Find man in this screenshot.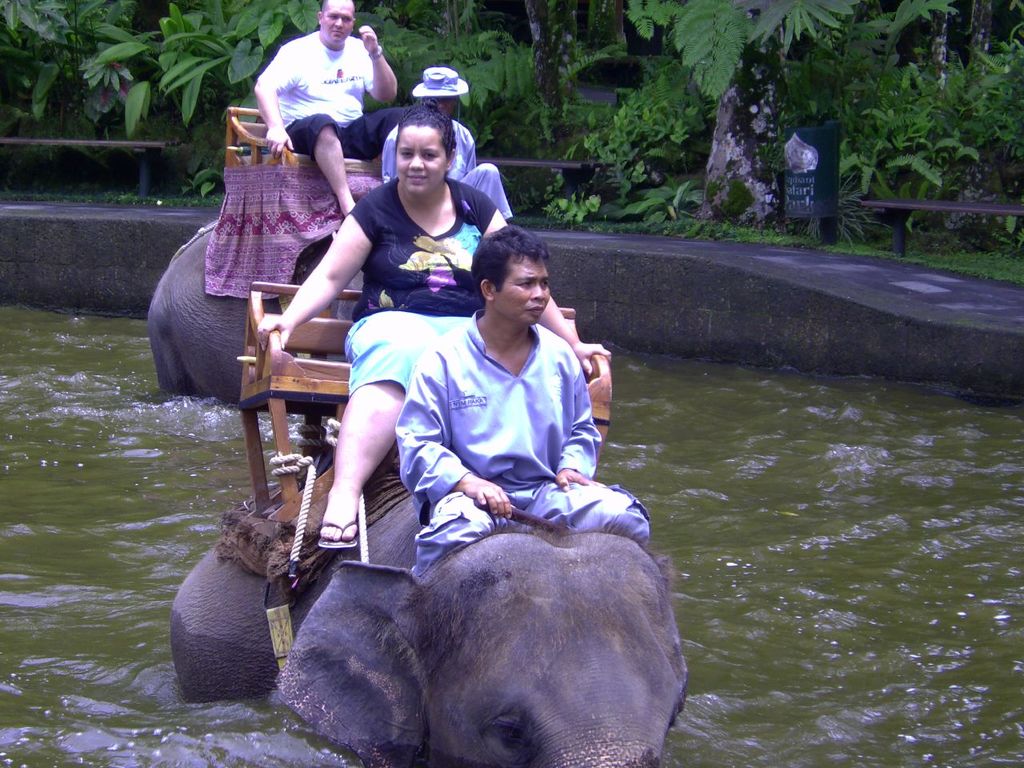
The bounding box for man is {"left": 395, "top": 225, "right": 653, "bottom": 575}.
